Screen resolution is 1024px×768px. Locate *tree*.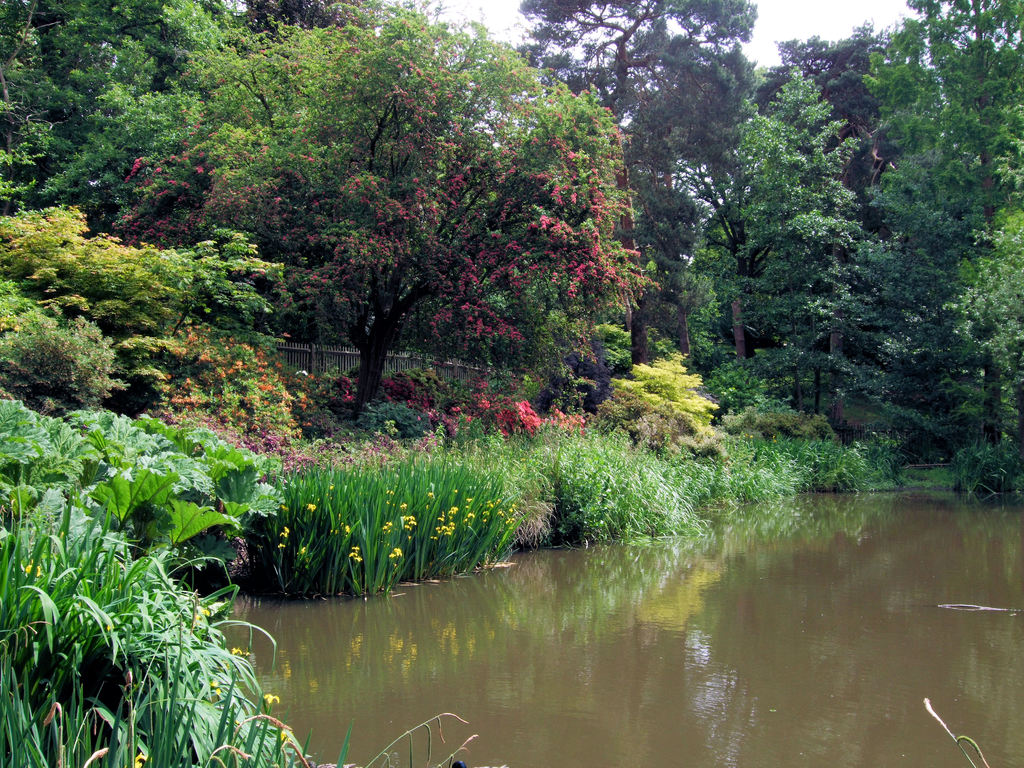
rect(764, 26, 891, 190).
